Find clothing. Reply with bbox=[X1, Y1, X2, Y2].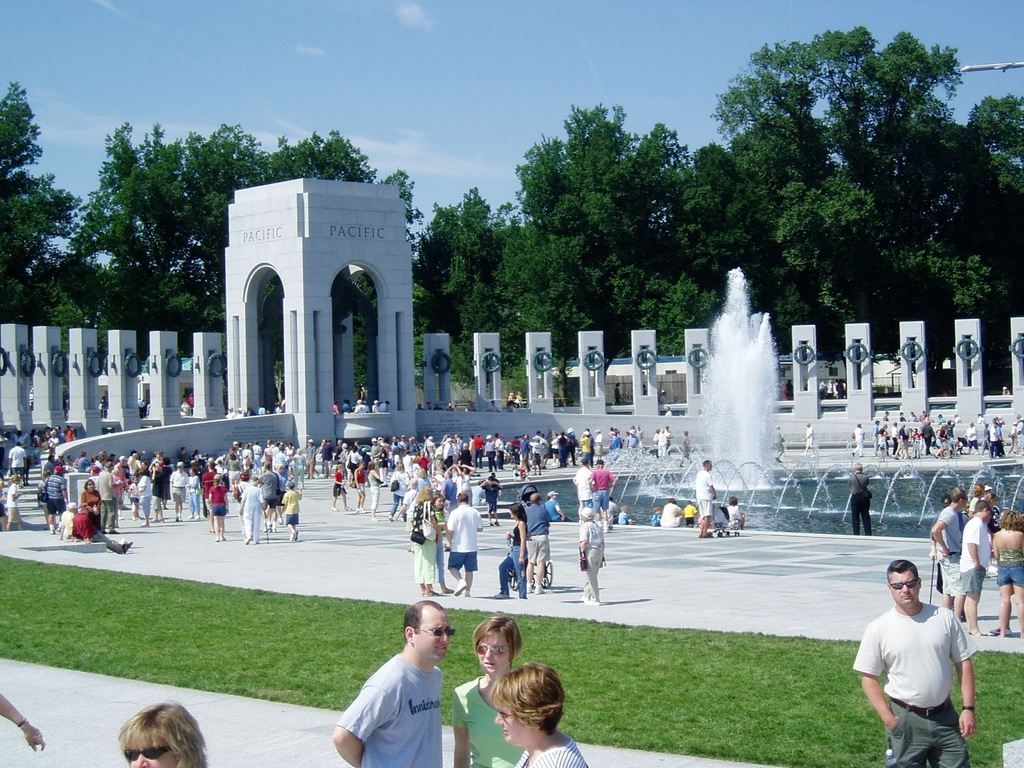
bbox=[481, 485, 499, 513].
